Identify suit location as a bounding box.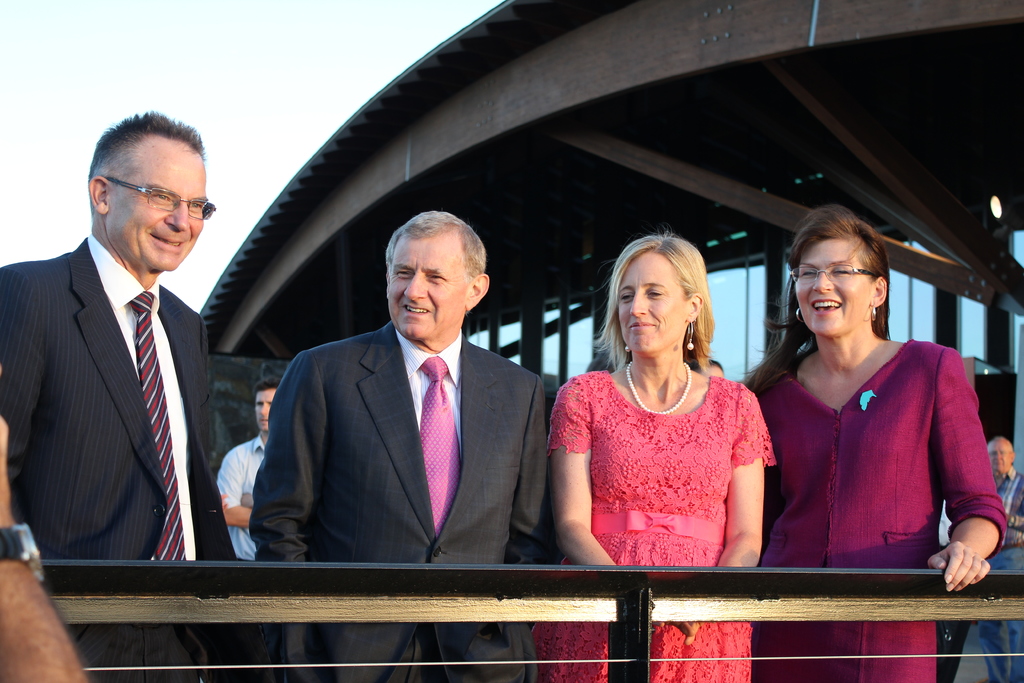
249,324,550,682.
